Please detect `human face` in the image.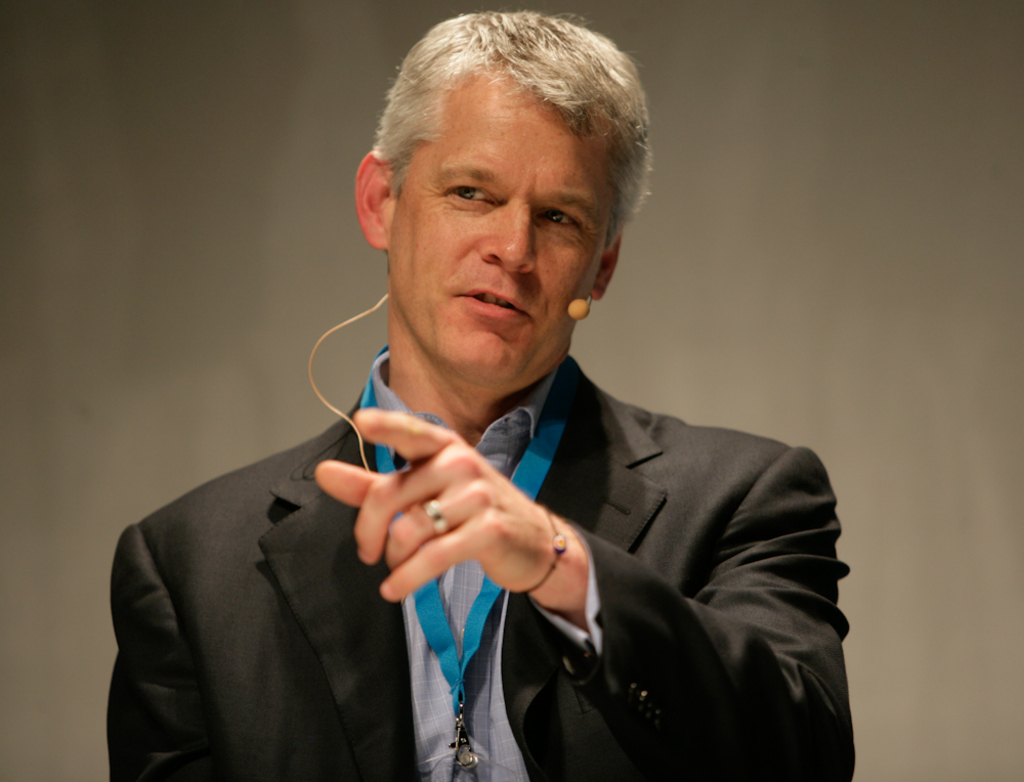
392, 78, 614, 387.
